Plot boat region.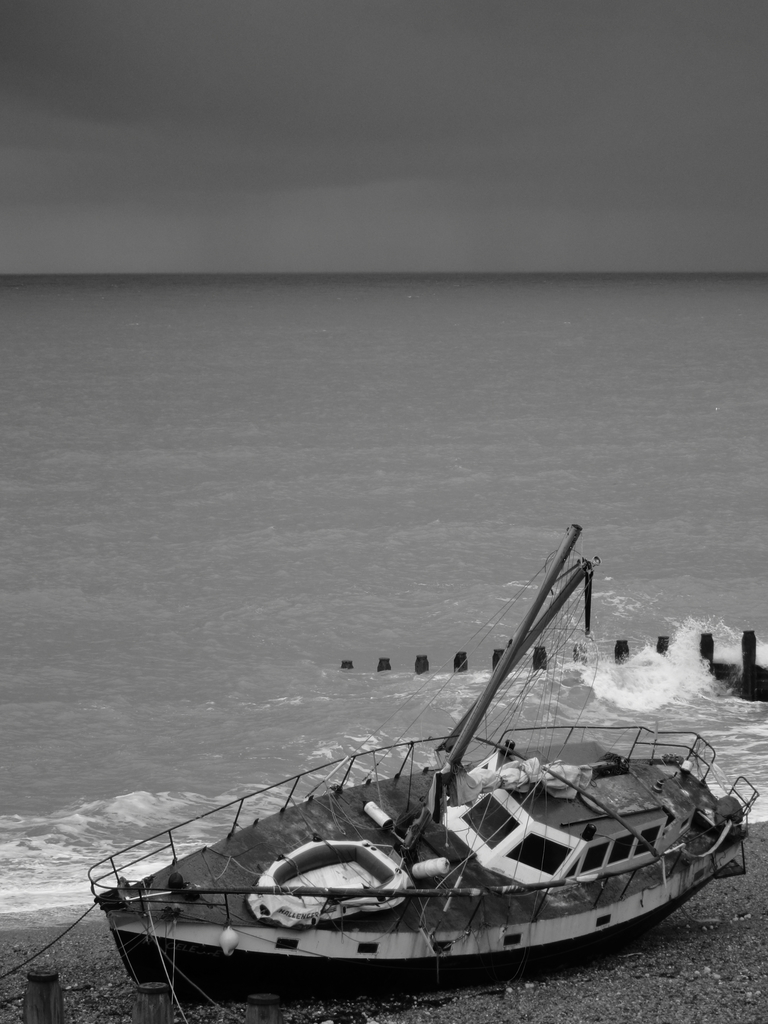
Plotted at {"left": 53, "top": 546, "right": 759, "bottom": 1000}.
